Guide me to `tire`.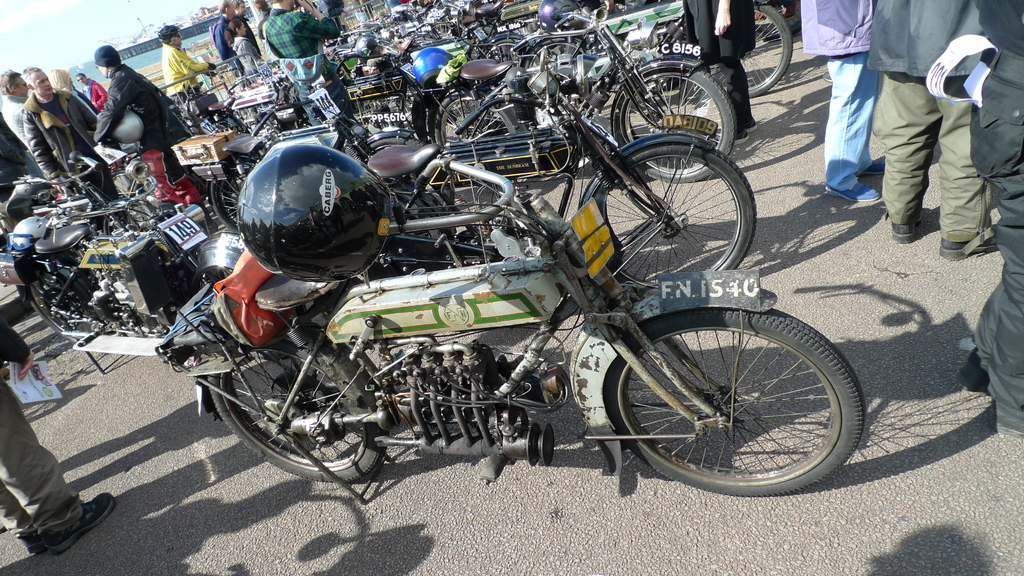
Guidance: box(342, 52, 390, 78).
